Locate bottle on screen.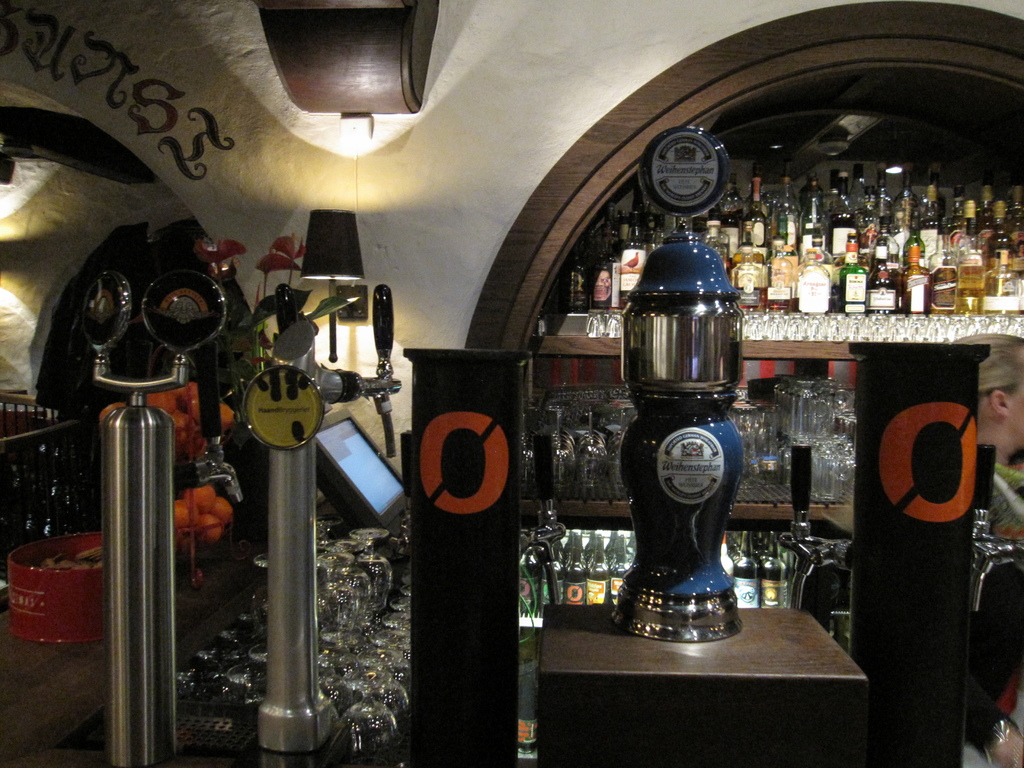
On screen at (left=733, top=529, right=763, bottom=609).
